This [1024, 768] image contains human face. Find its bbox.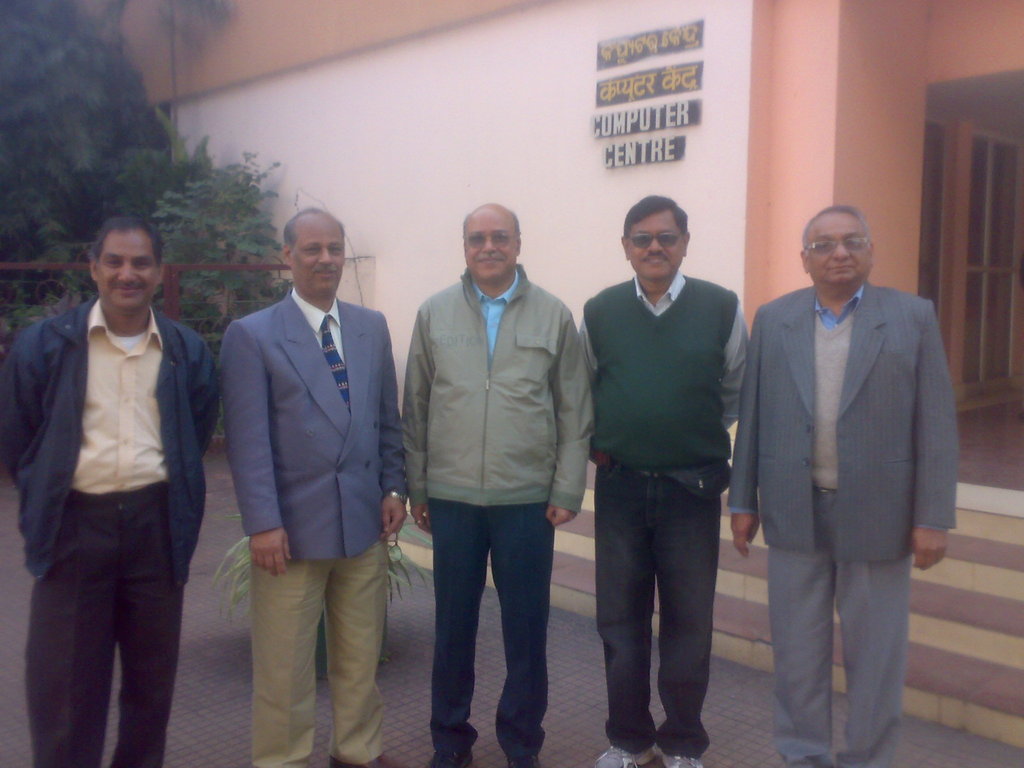
100/229/154/318.
